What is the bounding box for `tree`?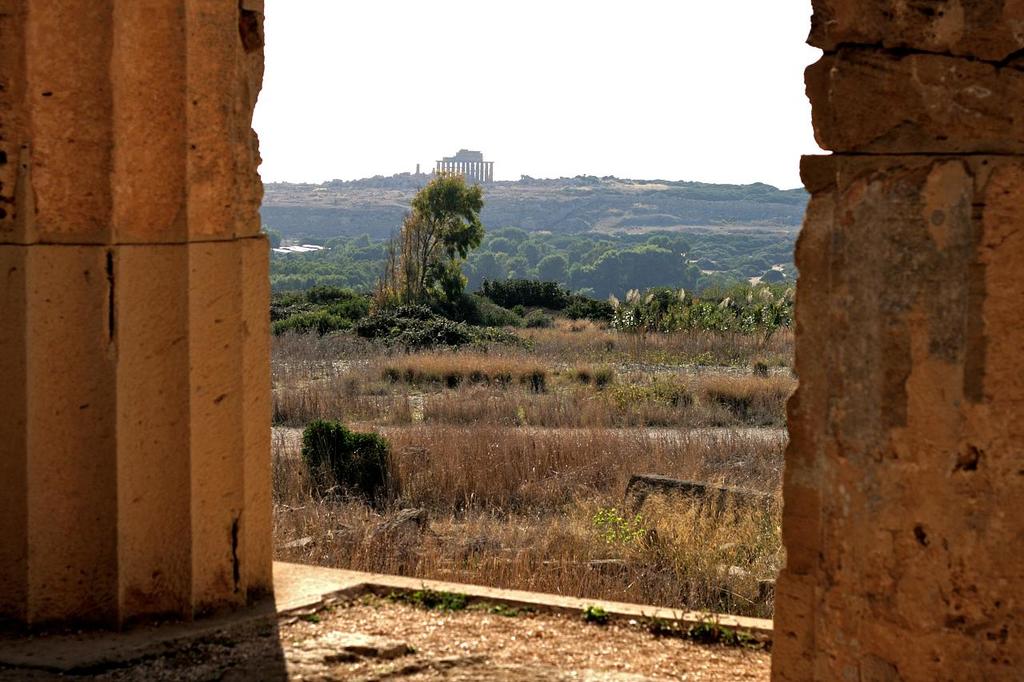
[x1=458, y1=225, x2=560, y2=291].
